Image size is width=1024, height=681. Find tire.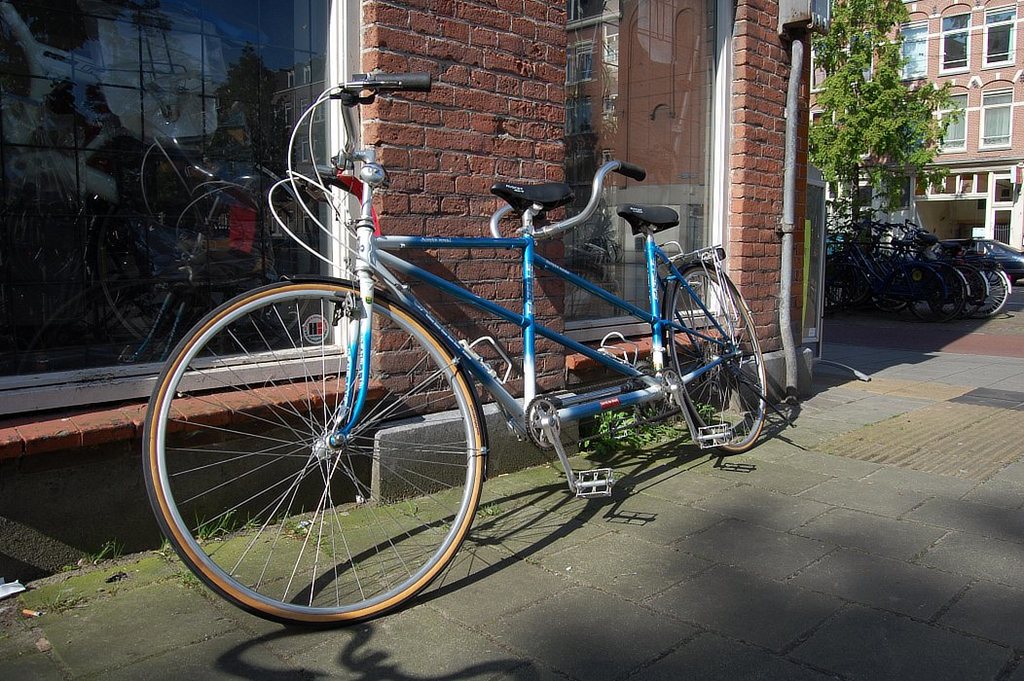
{"left": 956, "top": 263, "right": 983, "bottom": 316}.
